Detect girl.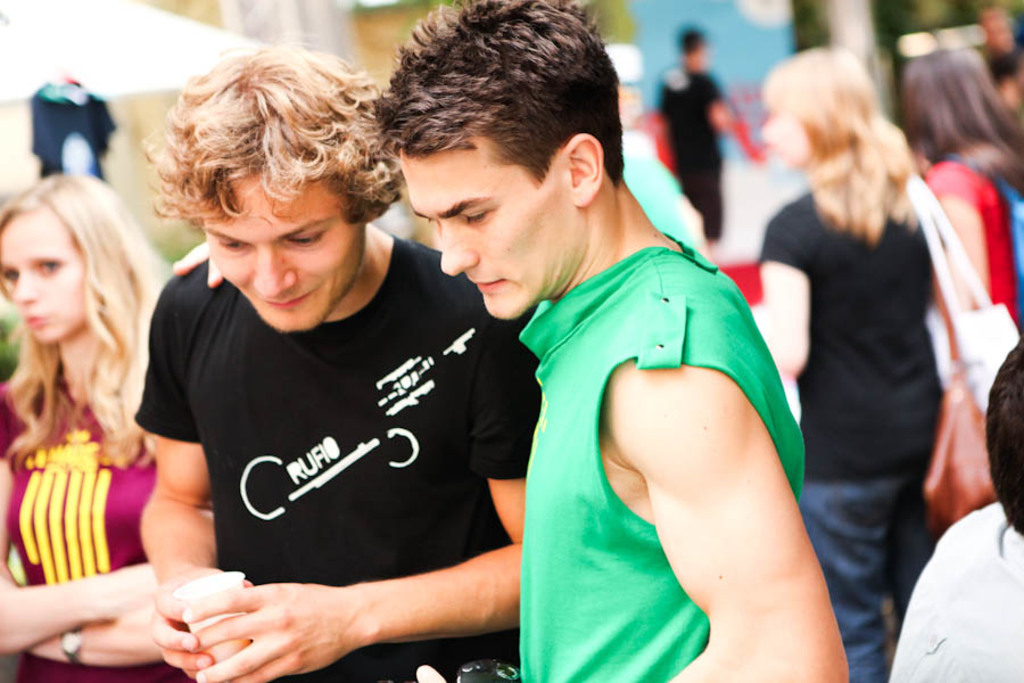
Detected at x1=914 y1=34 x2=1023 y2=347.
